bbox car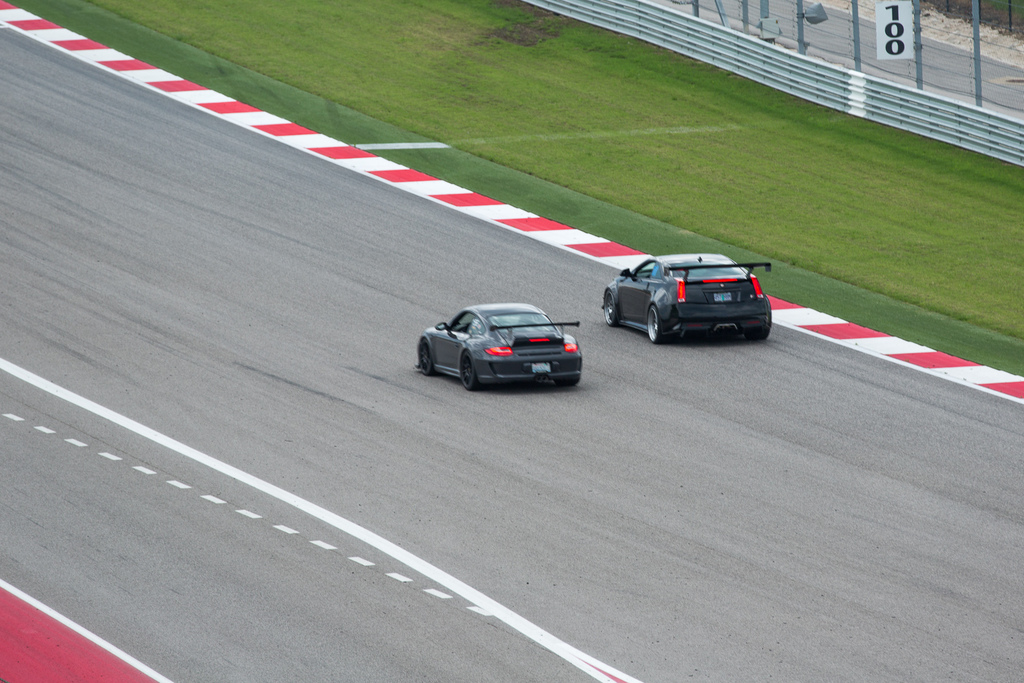
417,301,582,391
